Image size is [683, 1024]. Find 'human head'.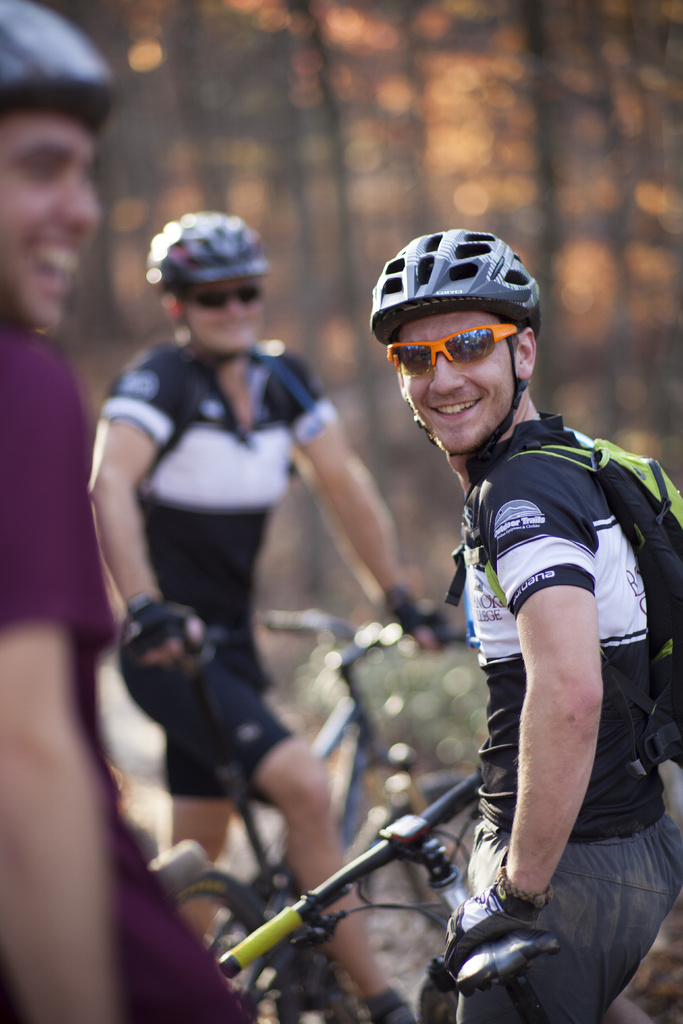
{"x1": 0, "y1": 0, "x2": 120, "y2": 331}.
